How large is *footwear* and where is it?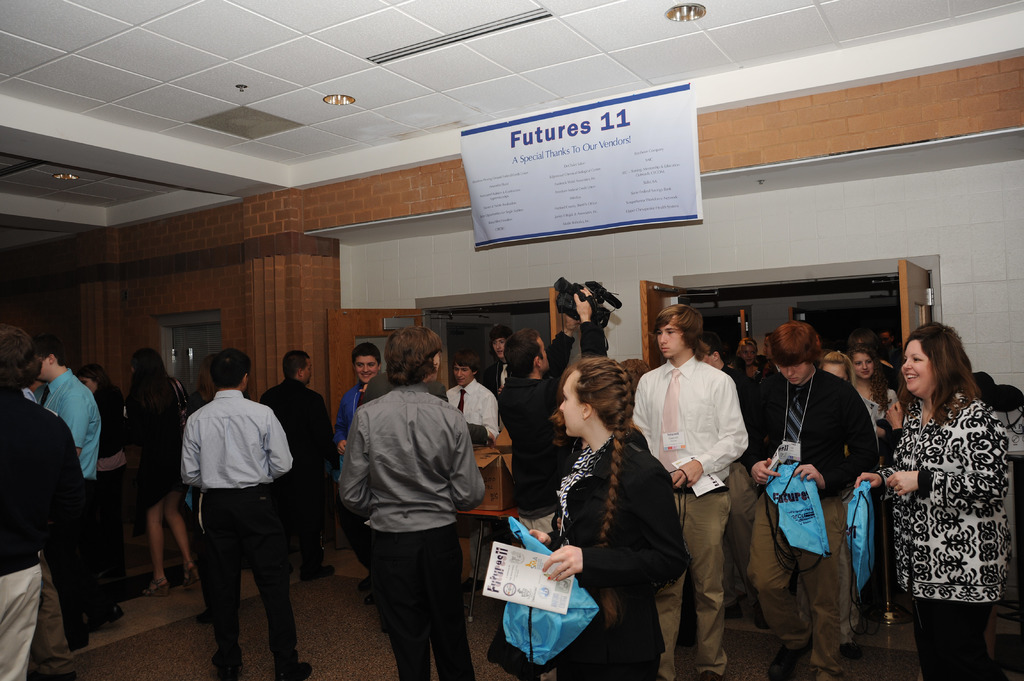
Bounding box: detection(211, 652, 244, 676).
